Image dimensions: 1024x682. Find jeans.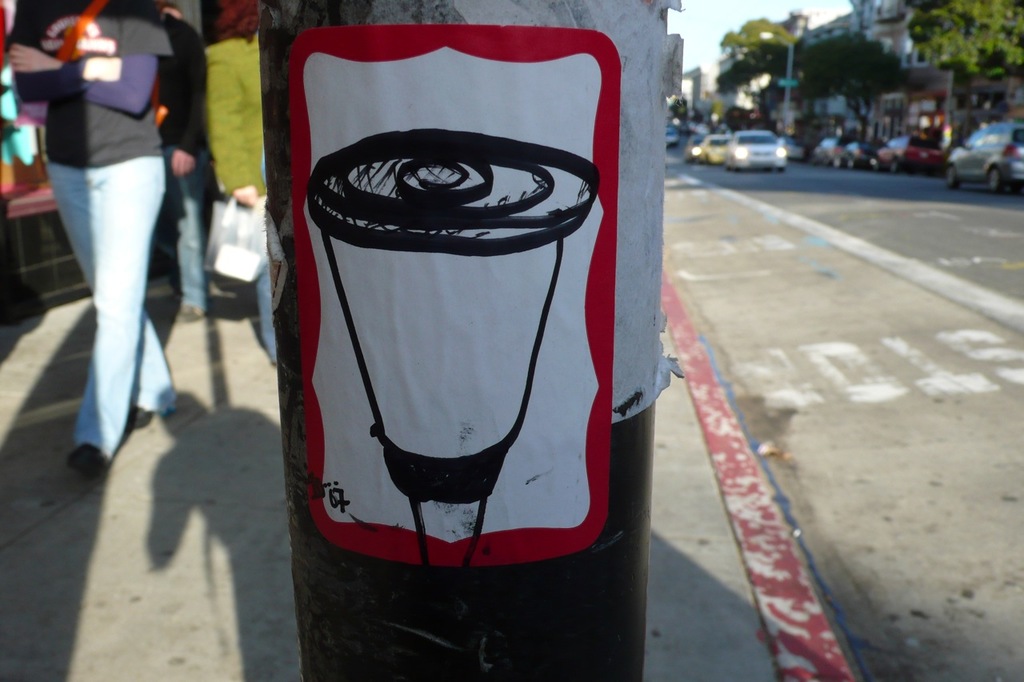
{"x1": 47, "y1": 151, "x2": 176, "y2": 457}.
